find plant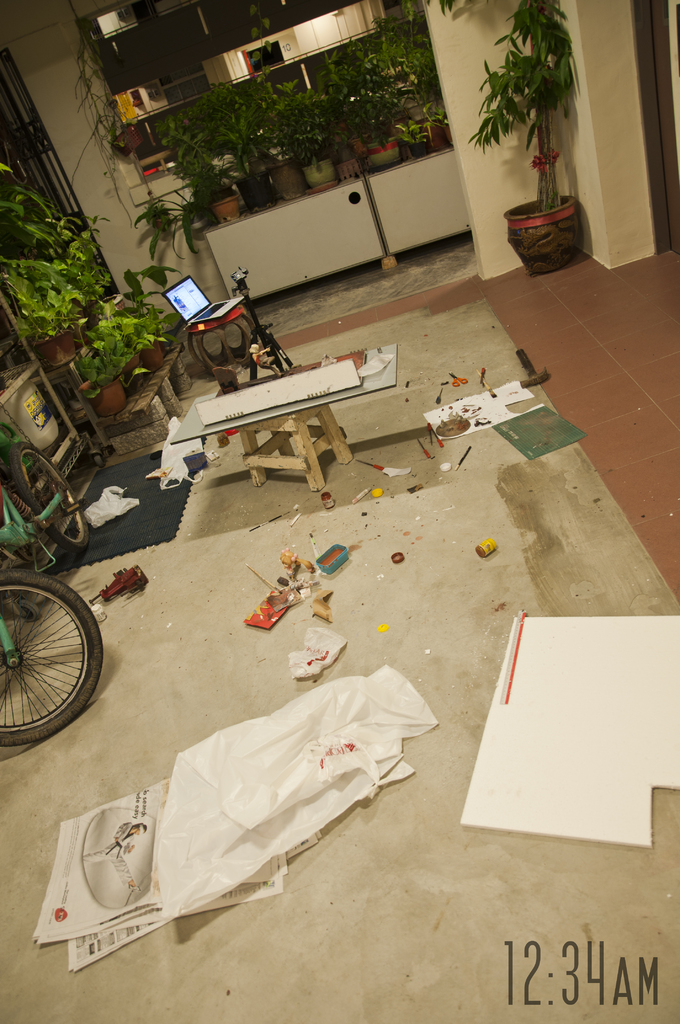
select_region(462, 0, 572, 209)
